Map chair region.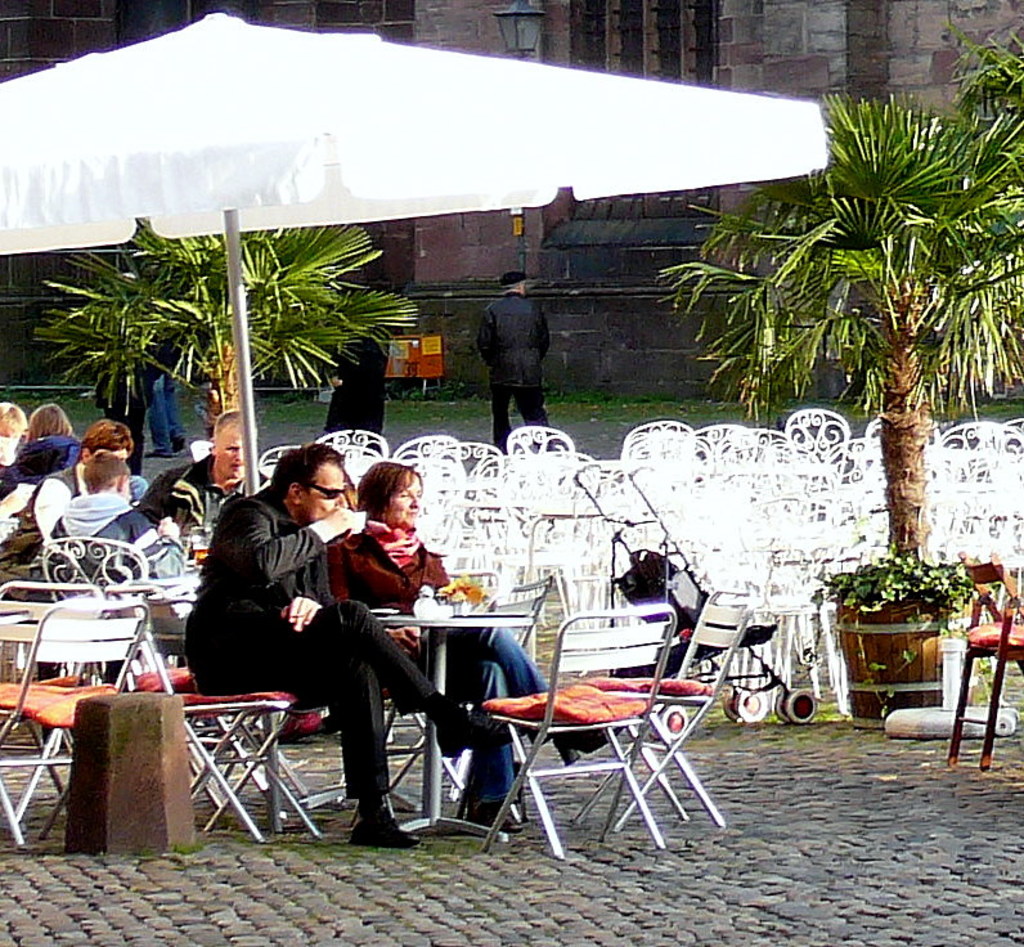
Mapped to pyautogui.locateOnScreen(580, 582, 754, 823).
